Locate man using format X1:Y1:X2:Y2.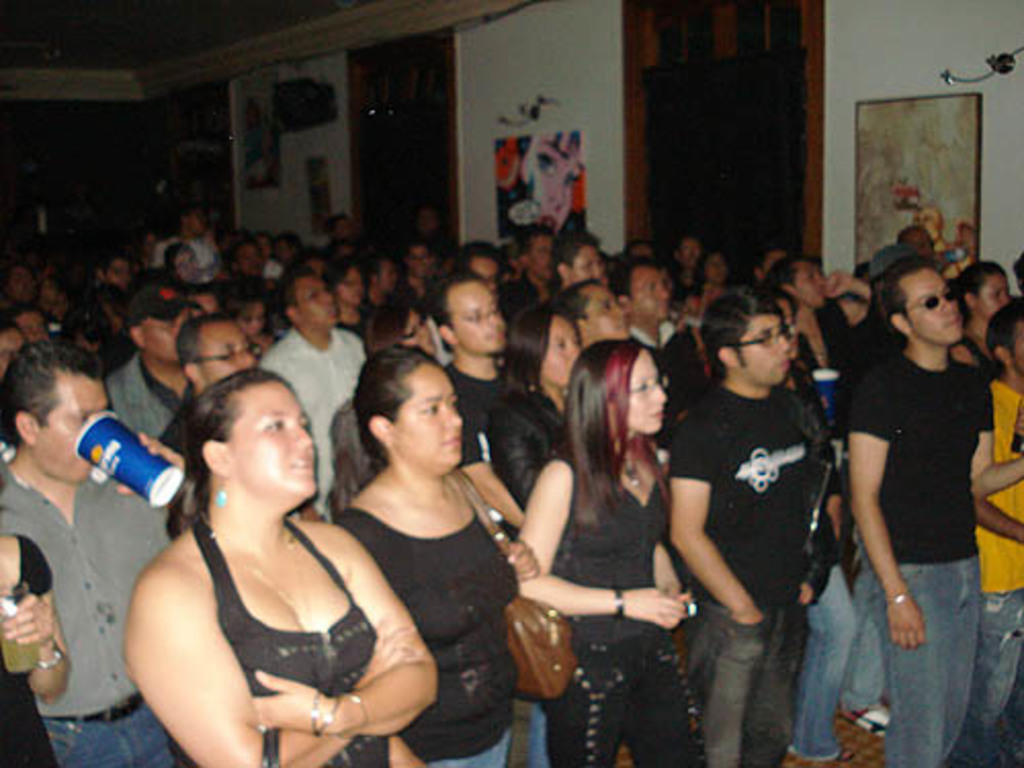
100:244:143:311.
